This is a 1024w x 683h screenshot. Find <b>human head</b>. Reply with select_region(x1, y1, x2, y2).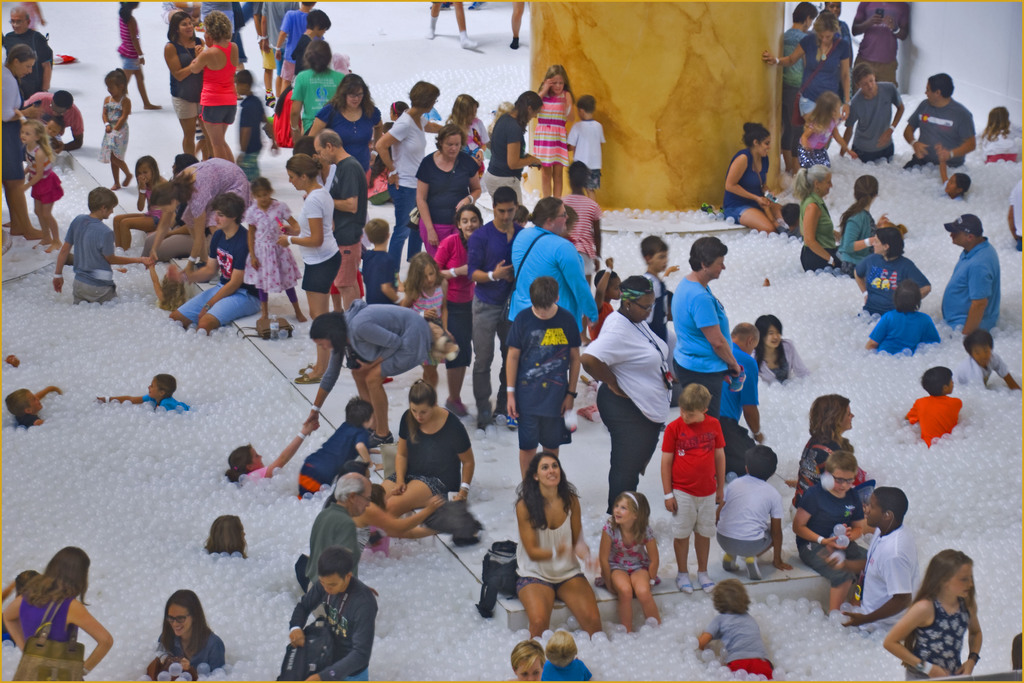
select_region(308, 314, 346, 353).
